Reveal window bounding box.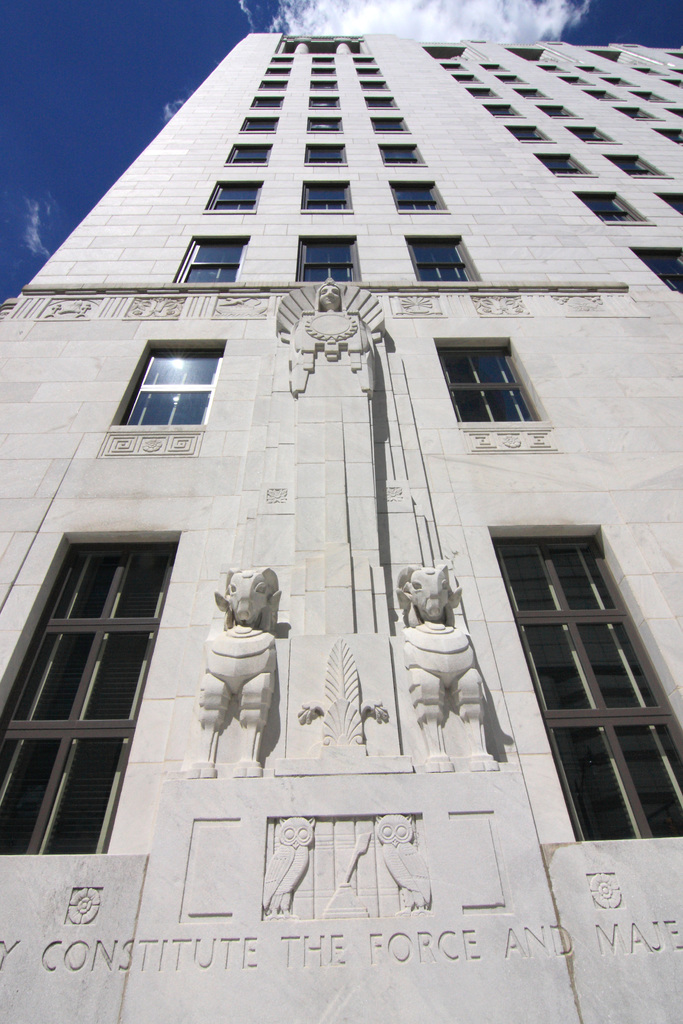
Revealed: bbox=[302, 91, 347, 111].
